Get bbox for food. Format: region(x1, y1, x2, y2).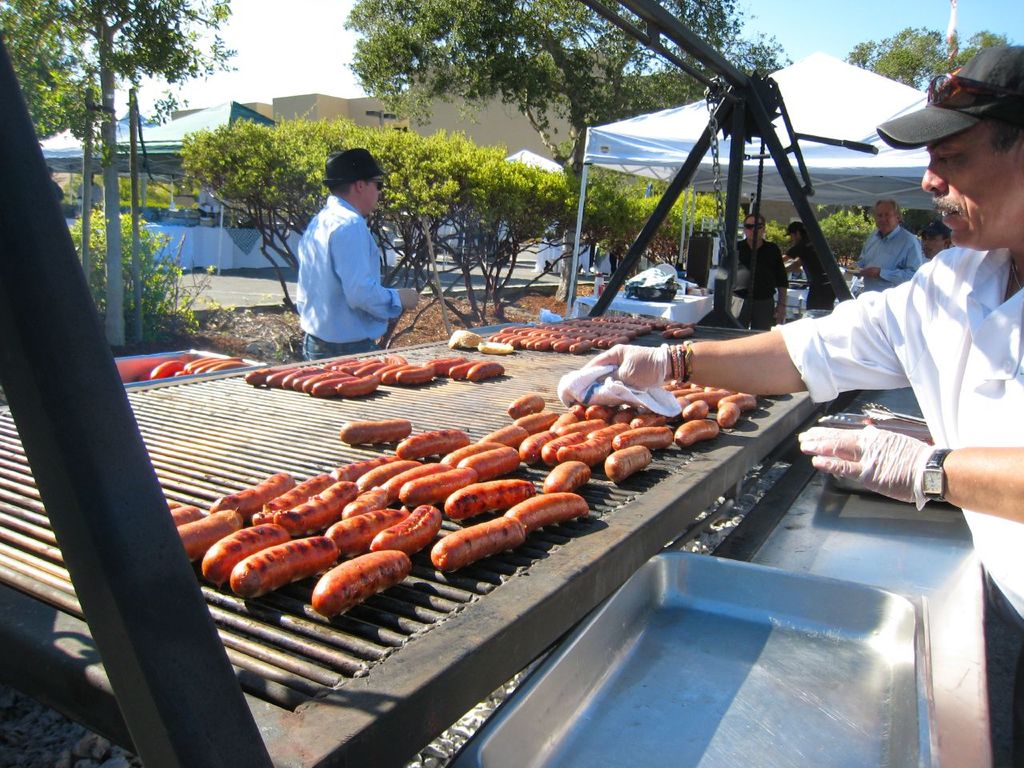
region(672, 327, 688, 338).
